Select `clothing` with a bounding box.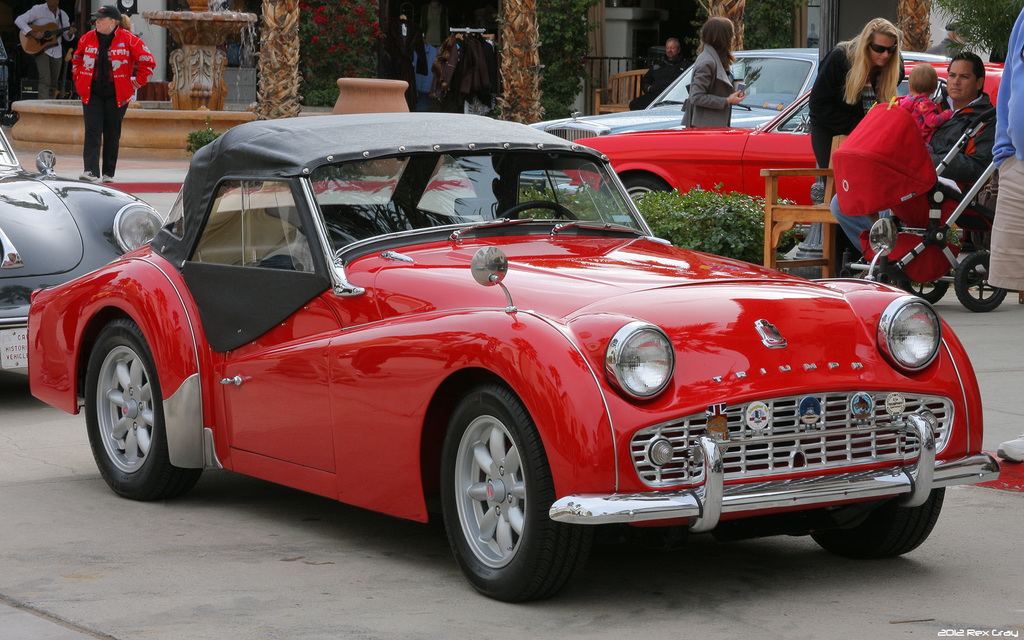
Rect(899, 94, 955, 140).
